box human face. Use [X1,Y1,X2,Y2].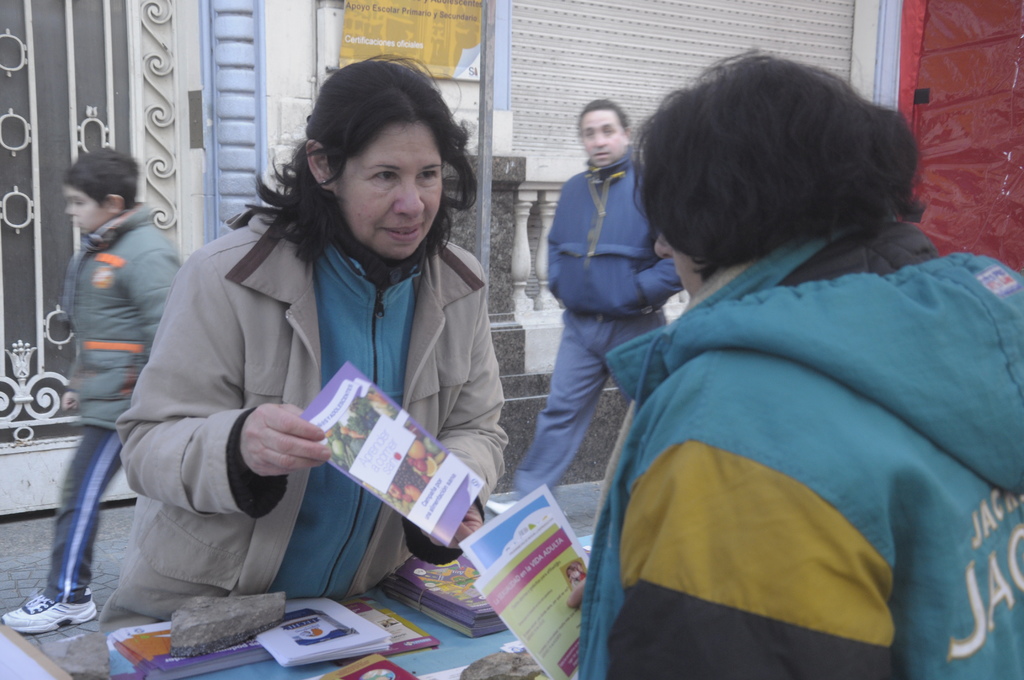
[586,109,620,172].
